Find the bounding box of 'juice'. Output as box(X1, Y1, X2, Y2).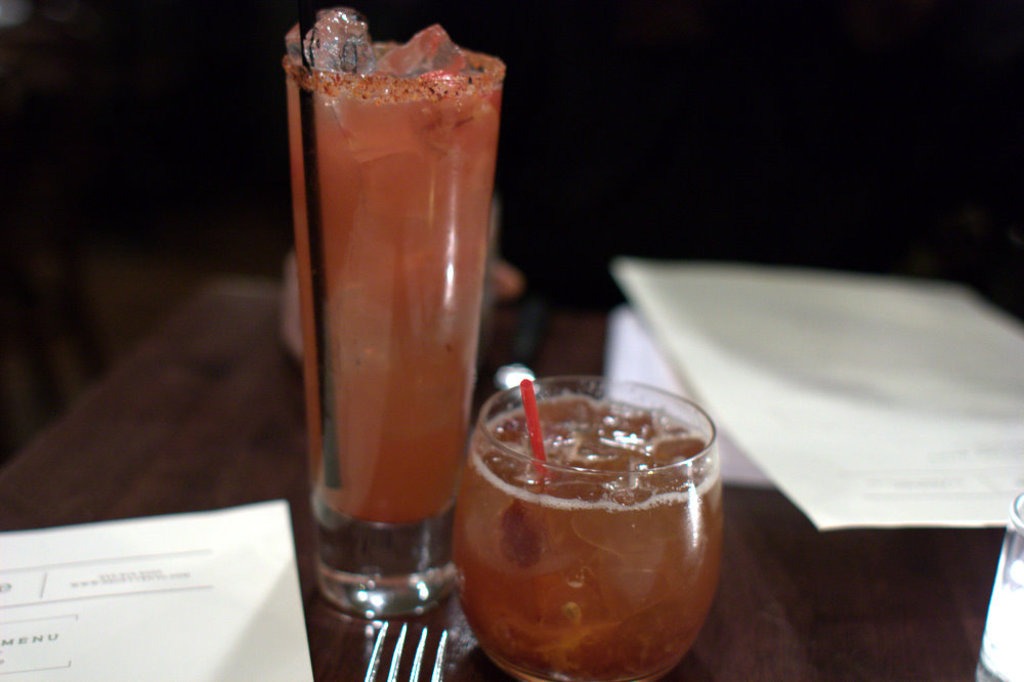
box(261, 32, 497, 623).
